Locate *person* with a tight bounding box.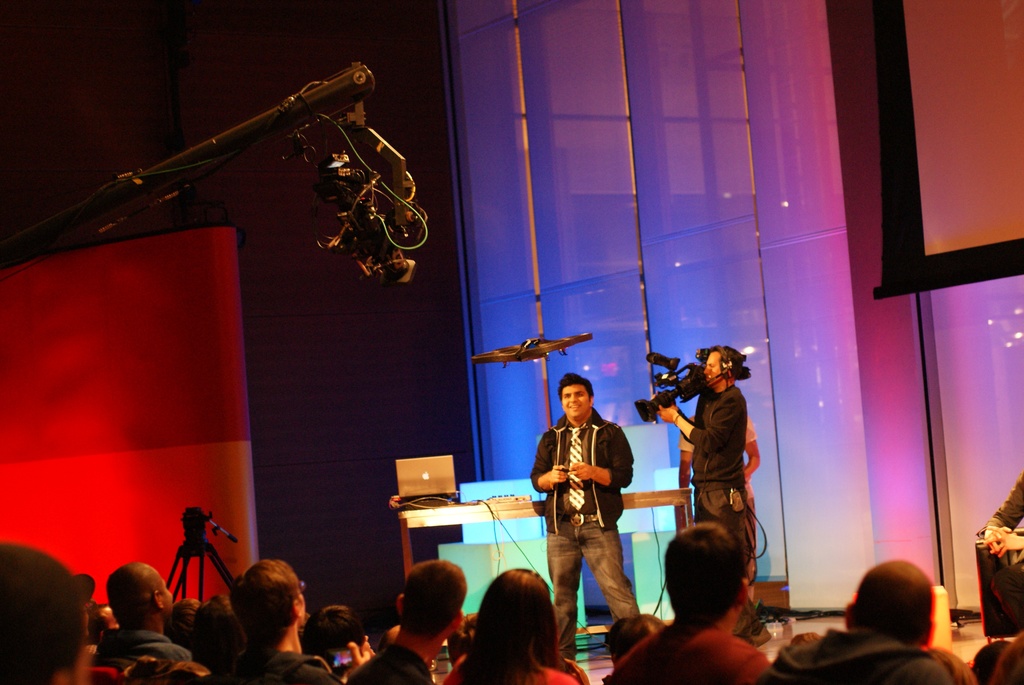
756 553 957 684.
